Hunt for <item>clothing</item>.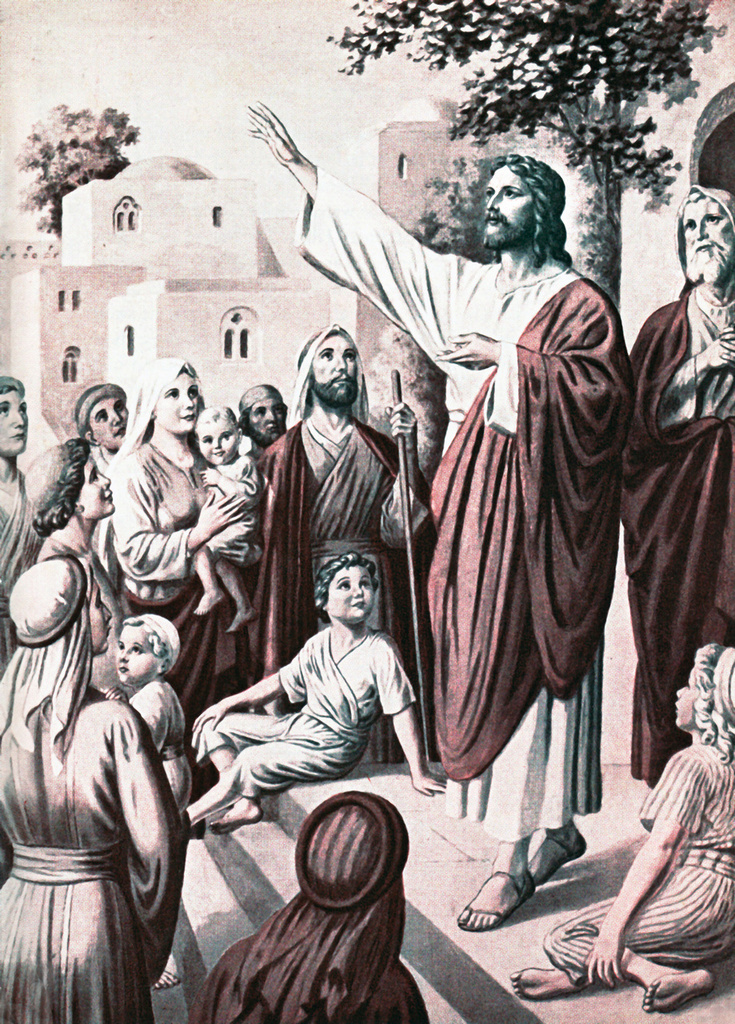
Hunted down at crop(284, 163, 661, 838).
